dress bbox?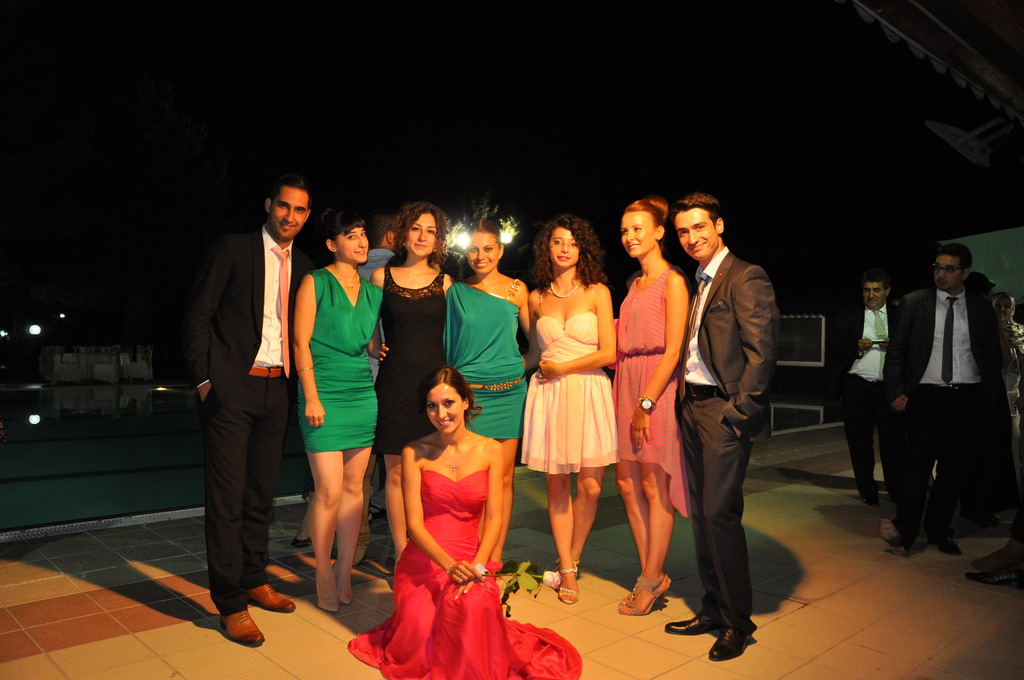
342:462:578:679
